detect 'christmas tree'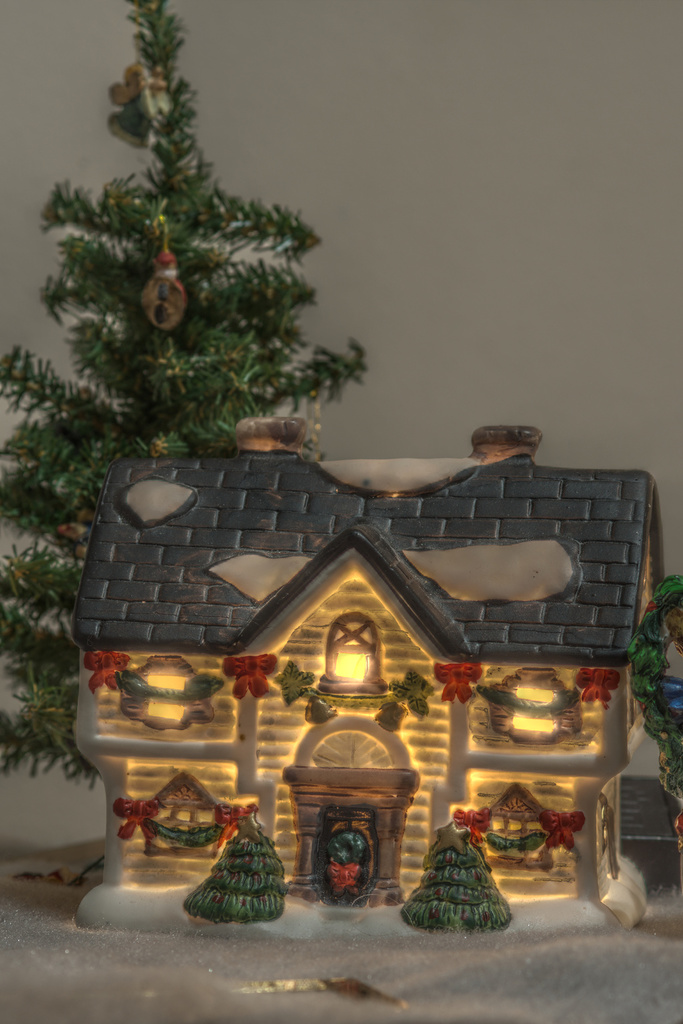
pyautogui.locateOnScreen(392, 822, 518, 941)
